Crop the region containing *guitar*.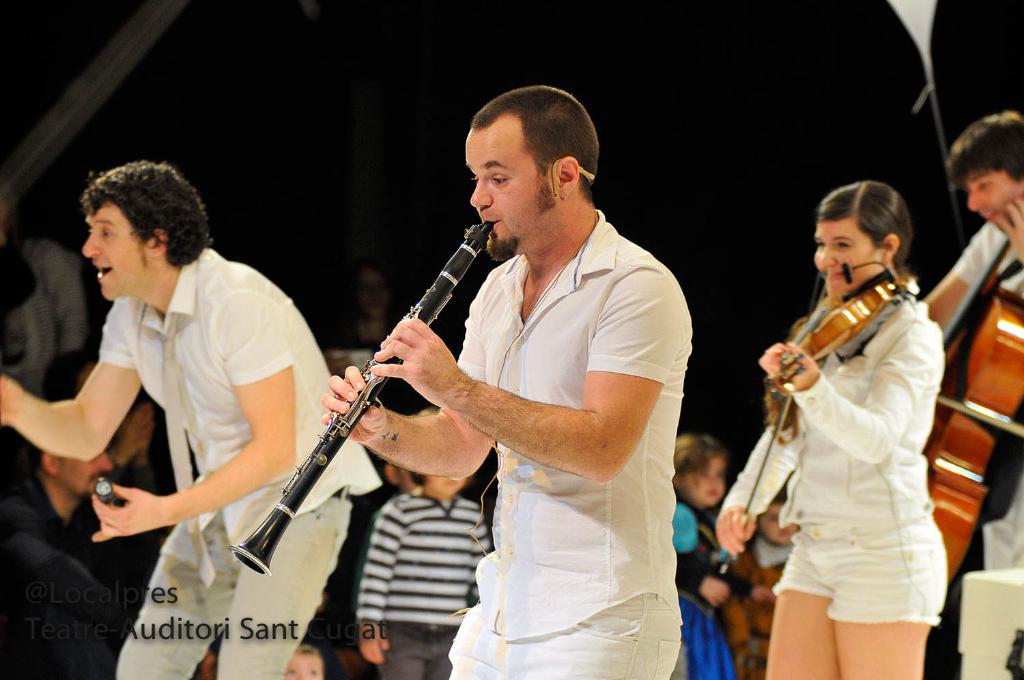
Crop region: 929 223 1023 579.
